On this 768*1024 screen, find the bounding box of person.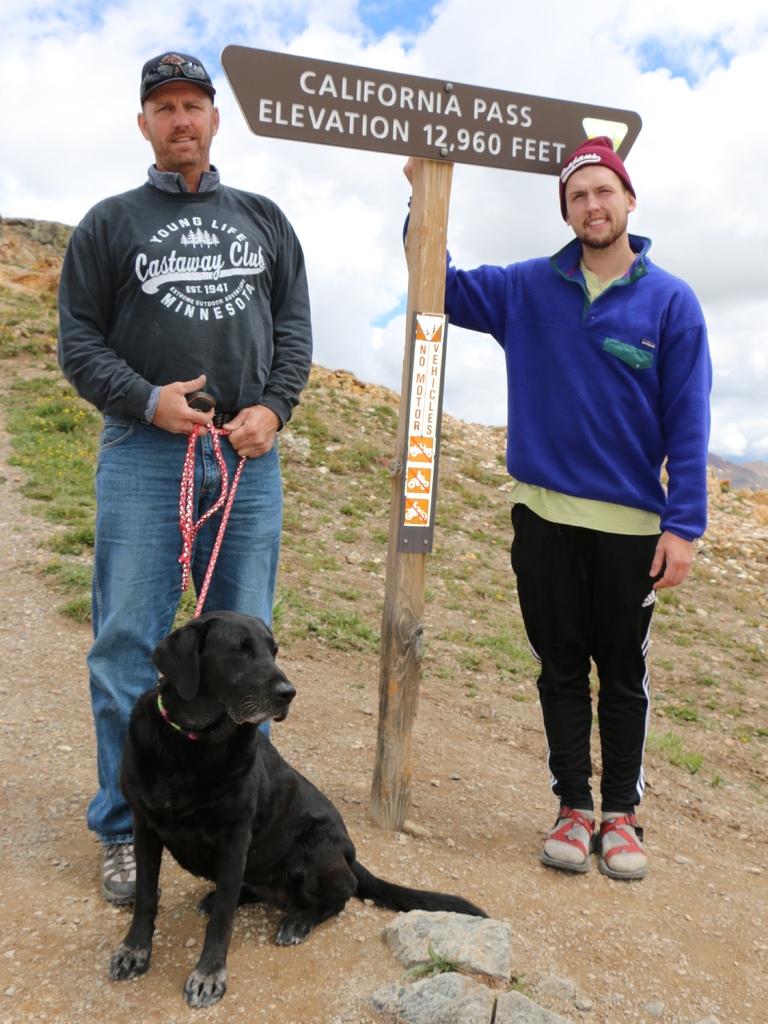
Bounding box: 398/127/711/883.
